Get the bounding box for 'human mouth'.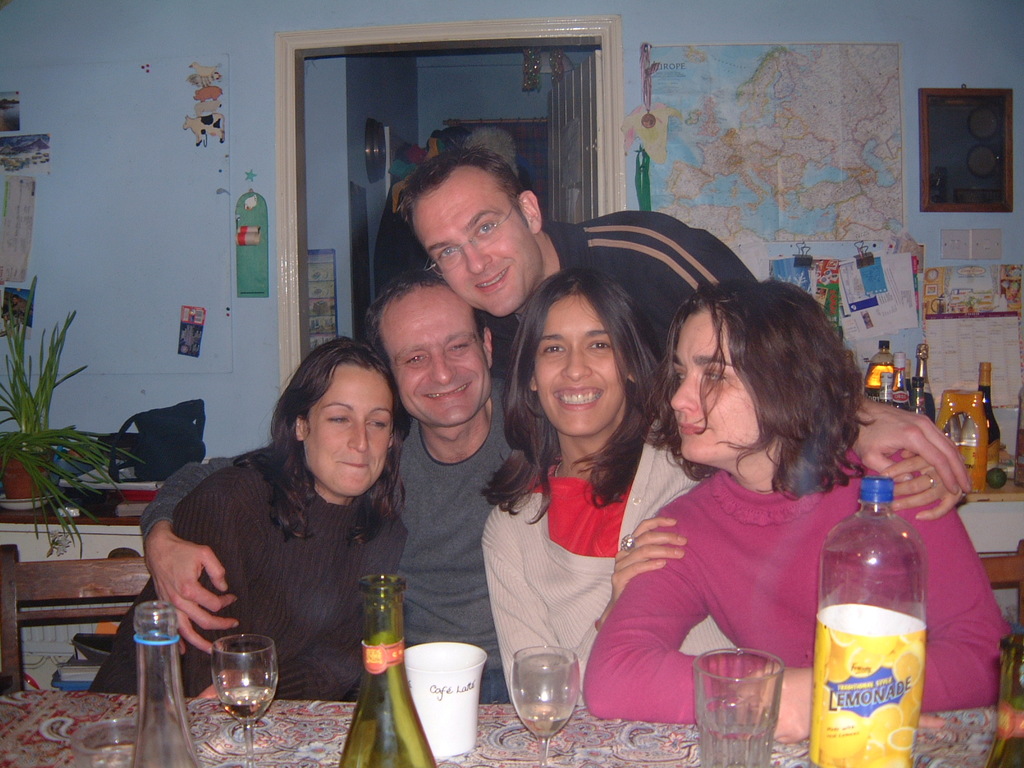
(553, 381, 605, 413).
